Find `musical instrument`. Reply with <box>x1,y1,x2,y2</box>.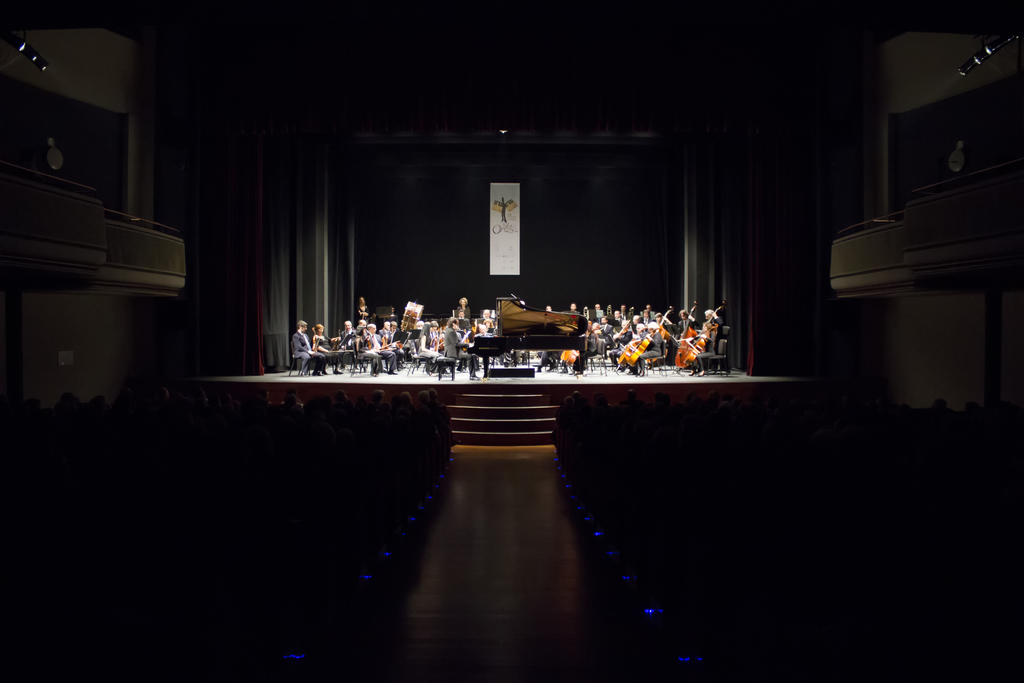
<box>493,290,588,370</box>.
